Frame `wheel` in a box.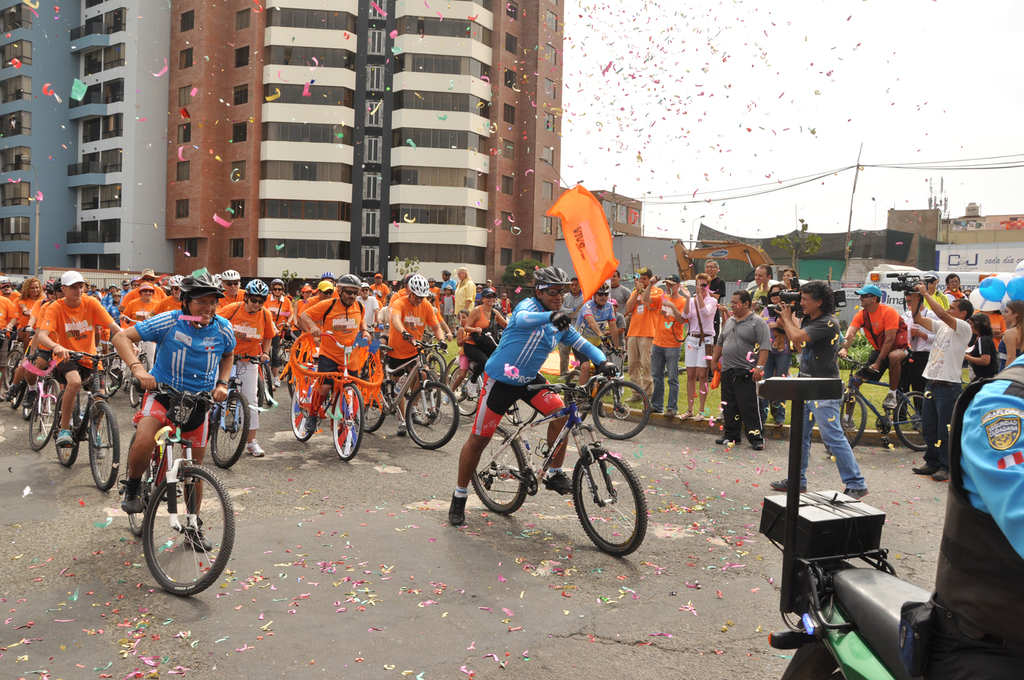
28/378/61/449.
